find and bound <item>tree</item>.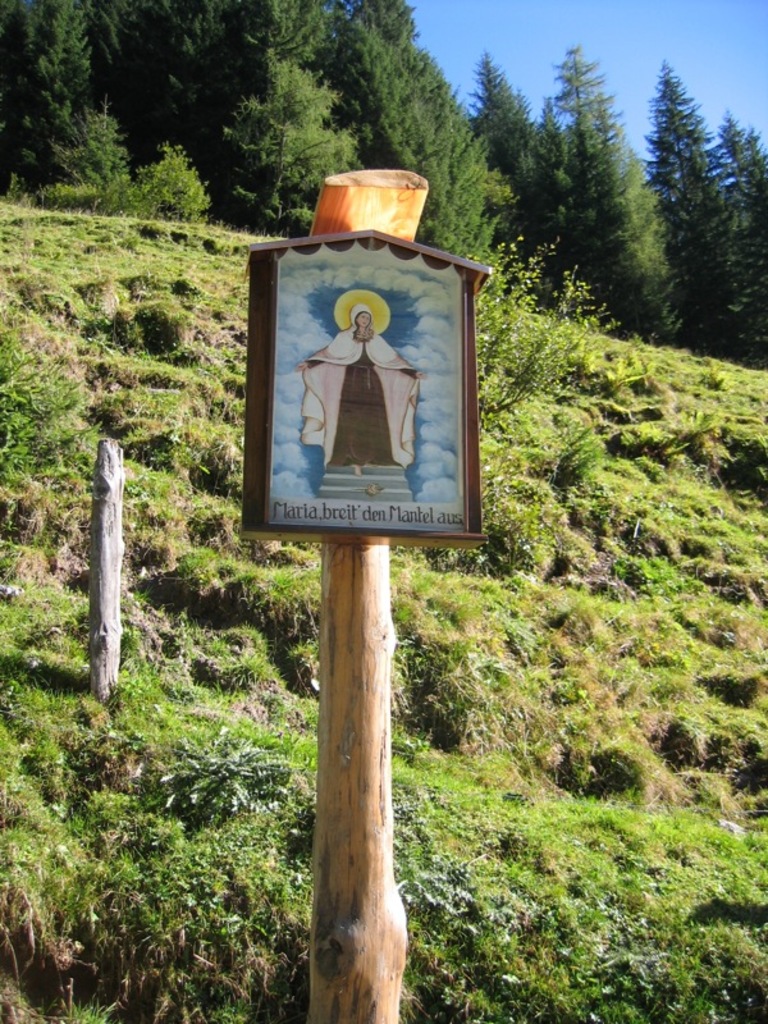
Bound: detection(644, 56, 748, 334).
